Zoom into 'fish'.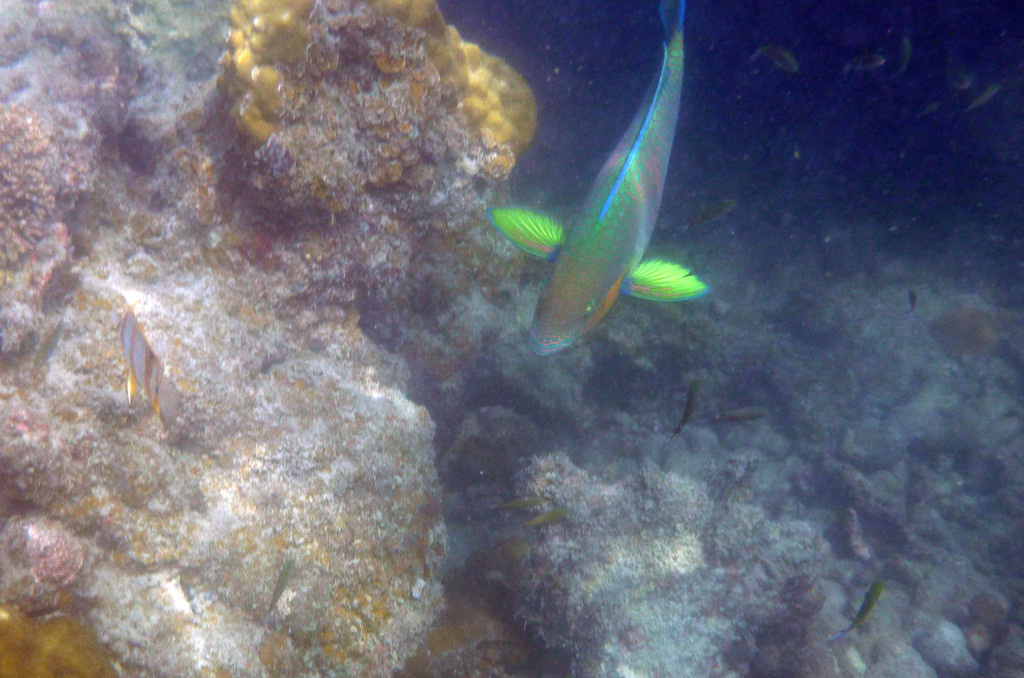
Zoom target: (x1=501, y1=490, x2=551, y2=509).
